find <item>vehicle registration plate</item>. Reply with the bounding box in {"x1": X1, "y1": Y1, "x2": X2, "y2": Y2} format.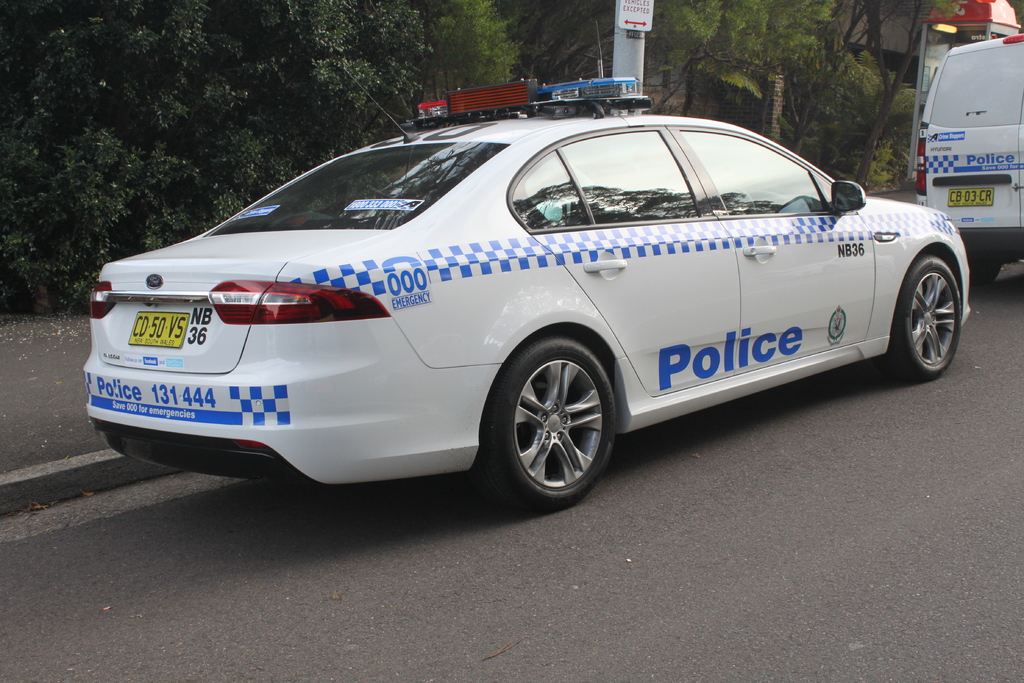
{"x1": 127, "y1": 311, "x2": 188, "y2": 346}.
